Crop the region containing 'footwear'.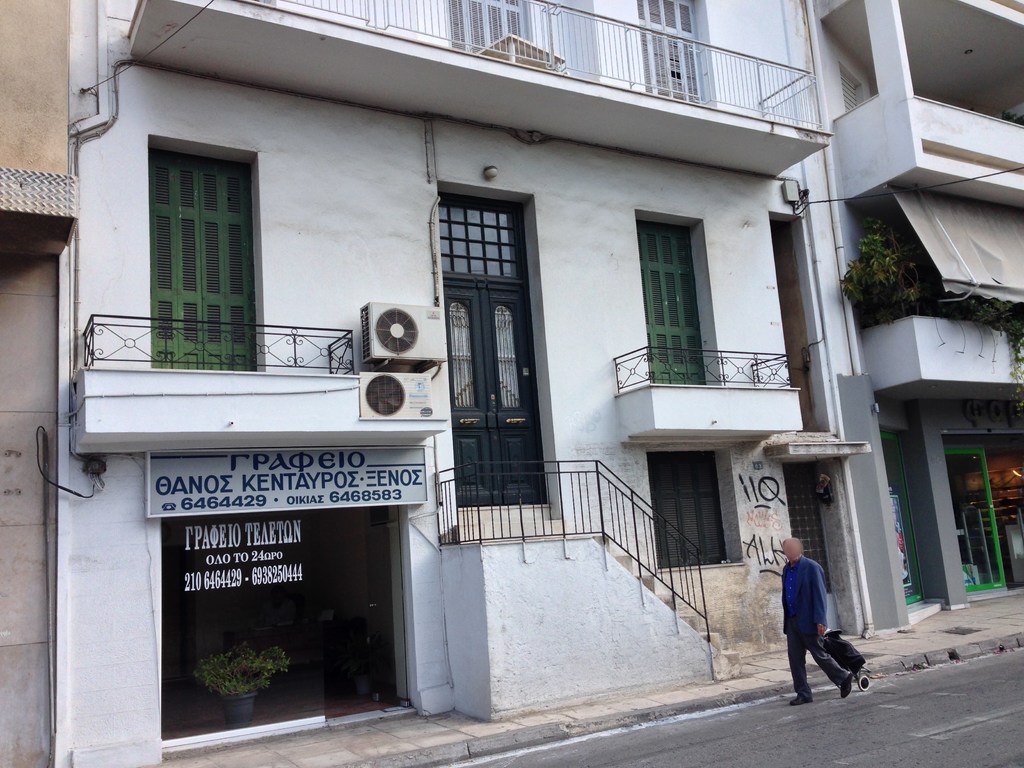
Crop region: x1=789 y1=693 x2=813 y2=706.
